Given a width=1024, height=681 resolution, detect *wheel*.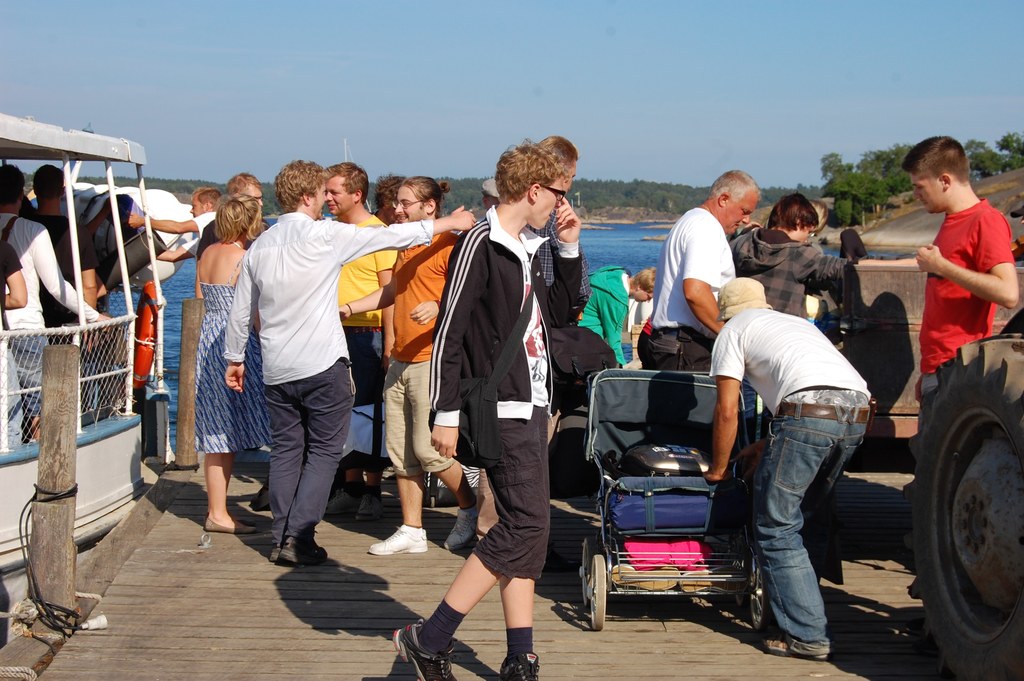
select_region(584, 537, 594, 610).
